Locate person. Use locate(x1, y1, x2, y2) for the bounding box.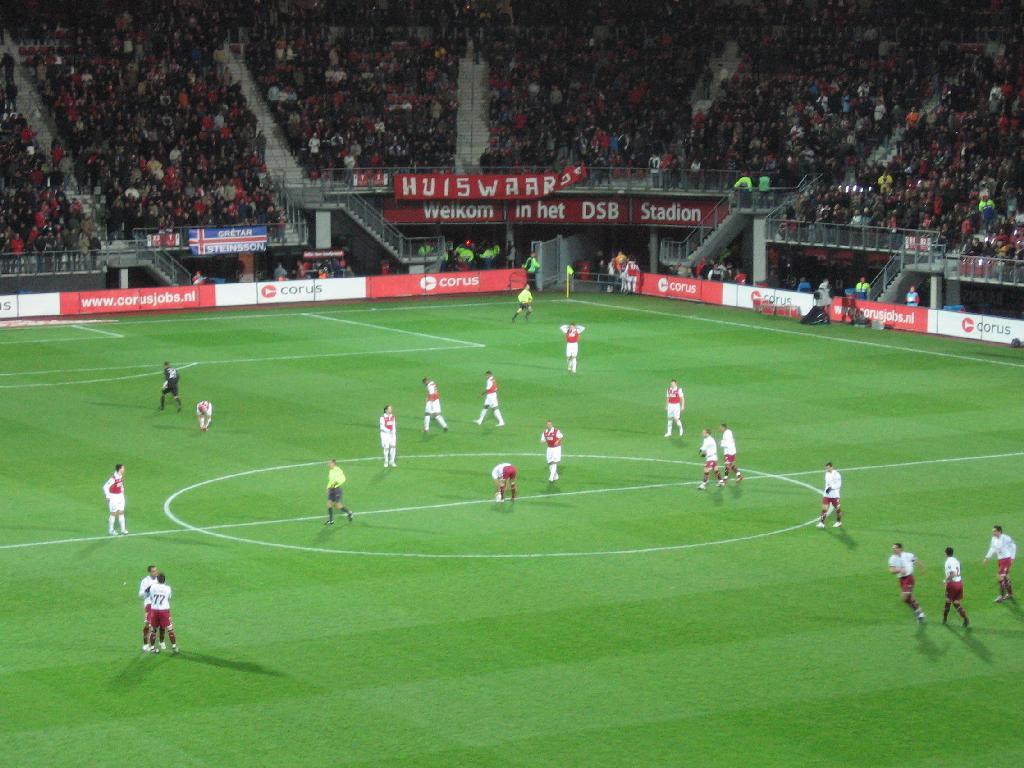
locate(325, 452, 352, 530).
